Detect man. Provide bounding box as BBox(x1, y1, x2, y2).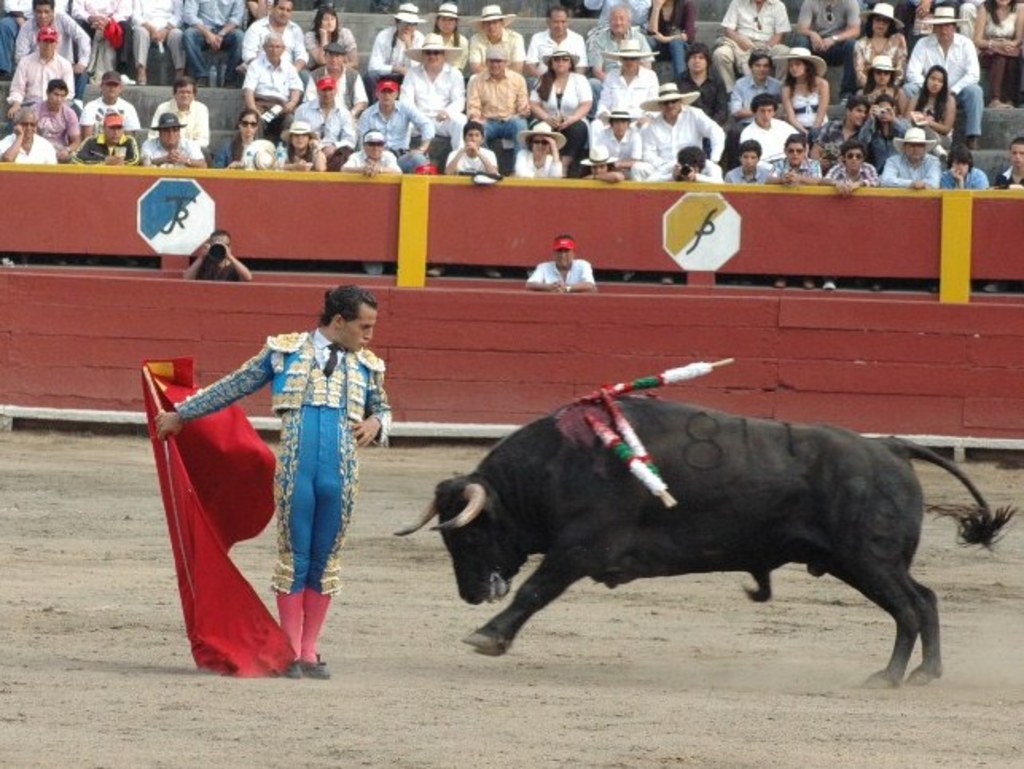
BBox(0, 105, 59, 267).
